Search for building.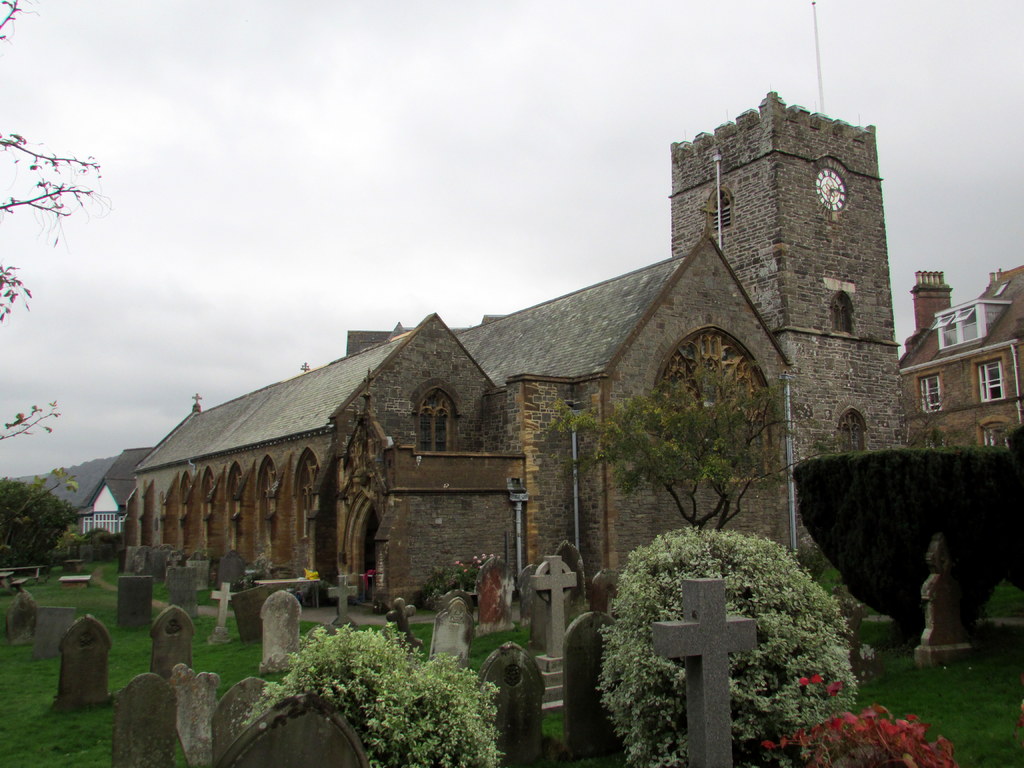
Found at 70,444,149,543.
